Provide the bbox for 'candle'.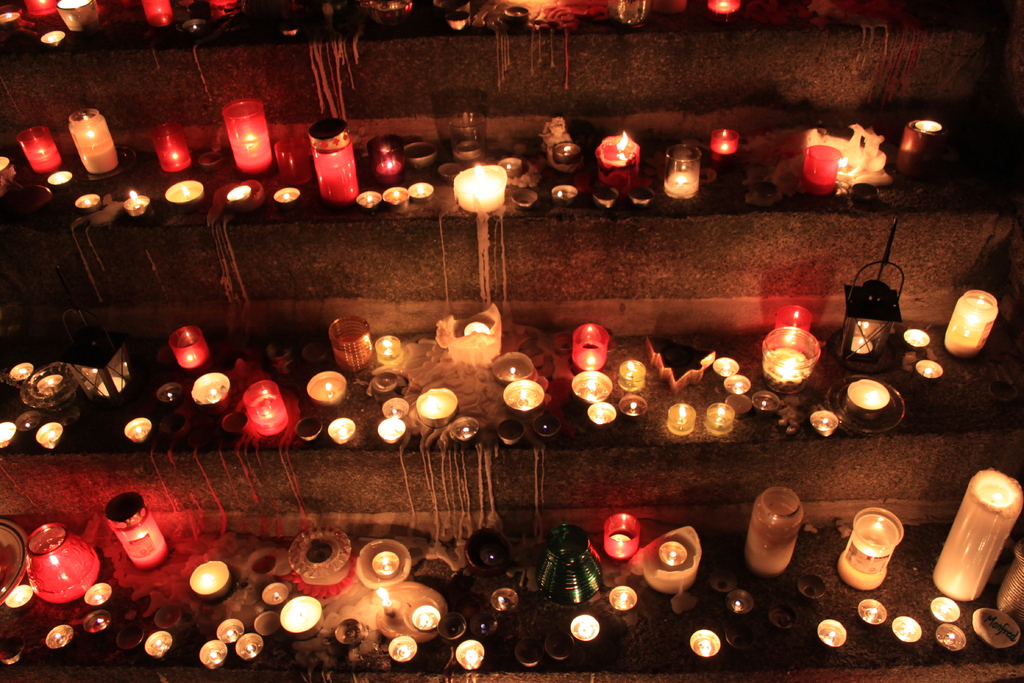
[915, 359, 941, 383].
